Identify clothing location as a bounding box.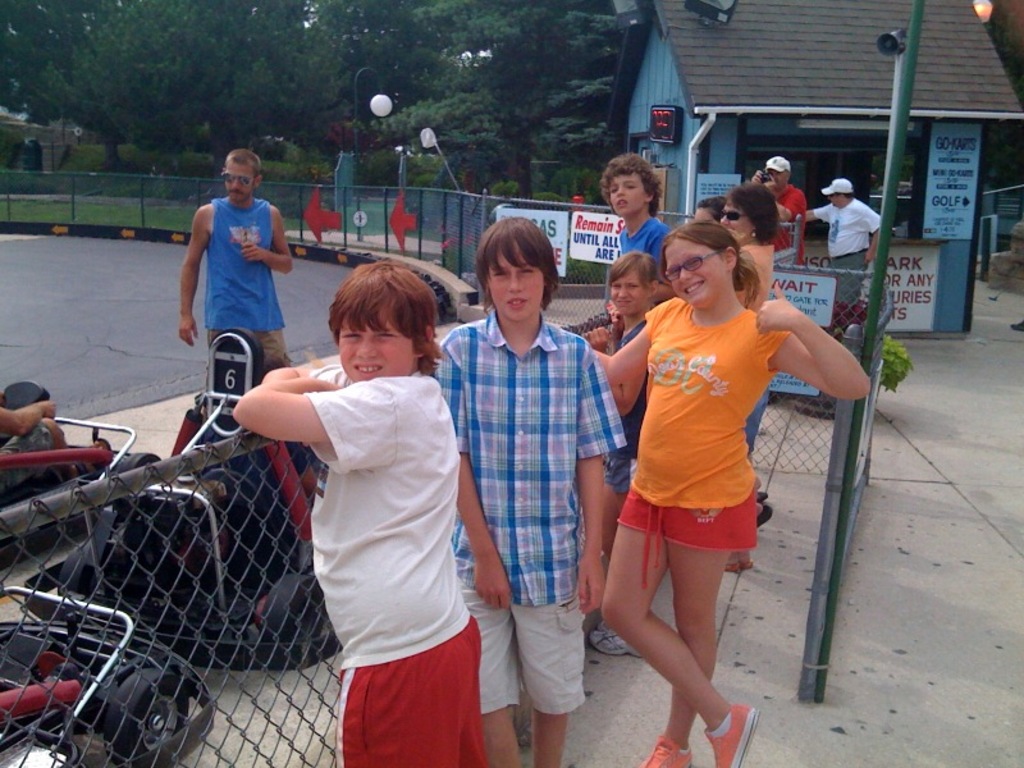
crop(614, 303, 653, 500).
